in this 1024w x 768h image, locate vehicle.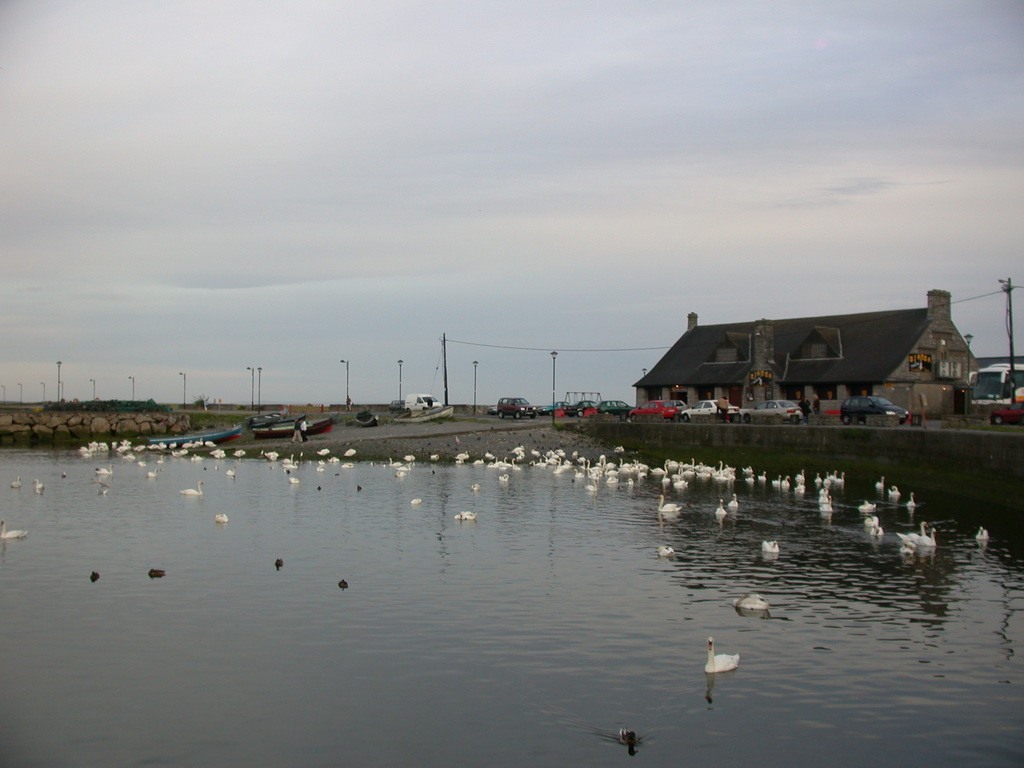
Bounding box: crop(687, 401, 737, 422).
